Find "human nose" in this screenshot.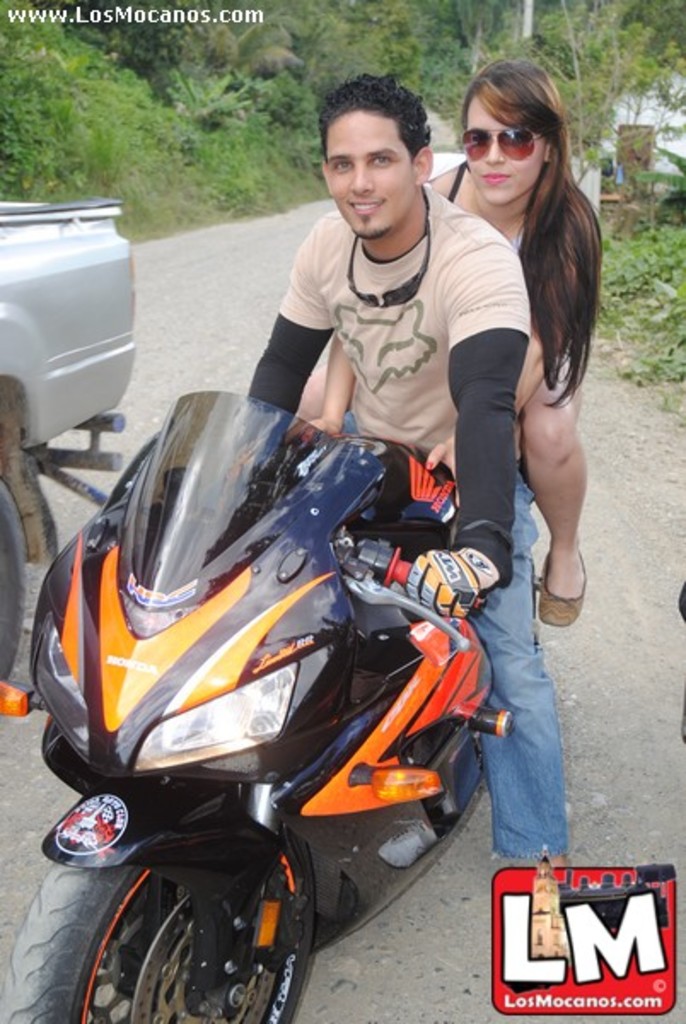
The bounding box for "human nose" is BBox(483, 137, 505, 162).
